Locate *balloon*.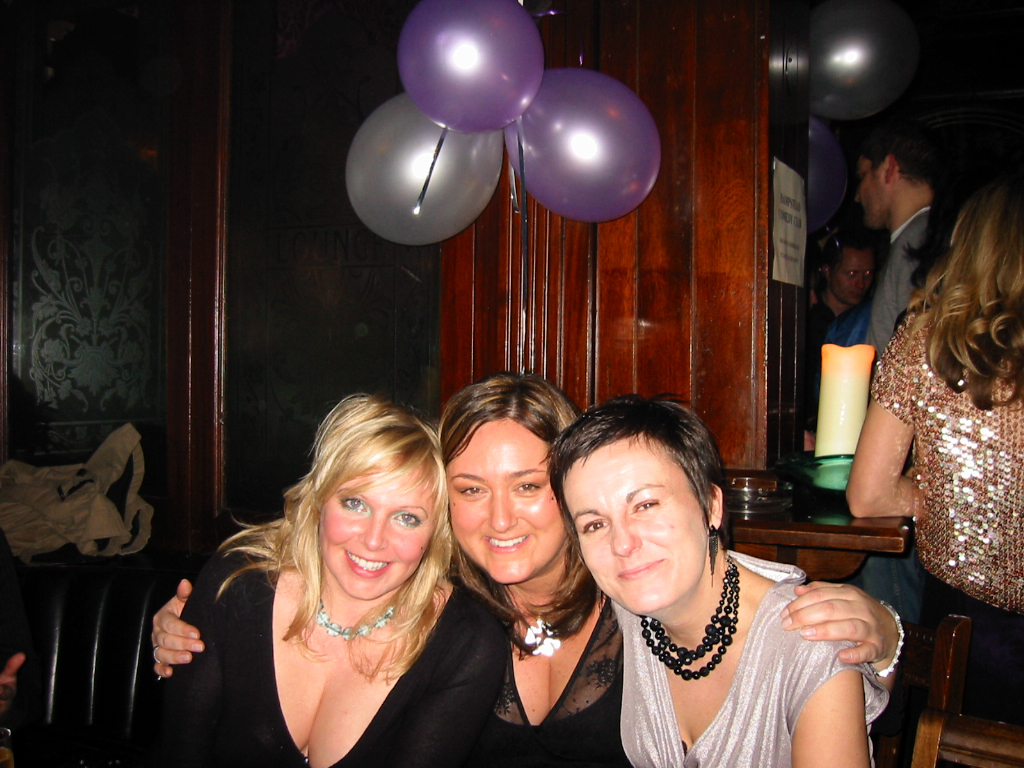
Bounding box: bbox(345, 93, 501, 247).
